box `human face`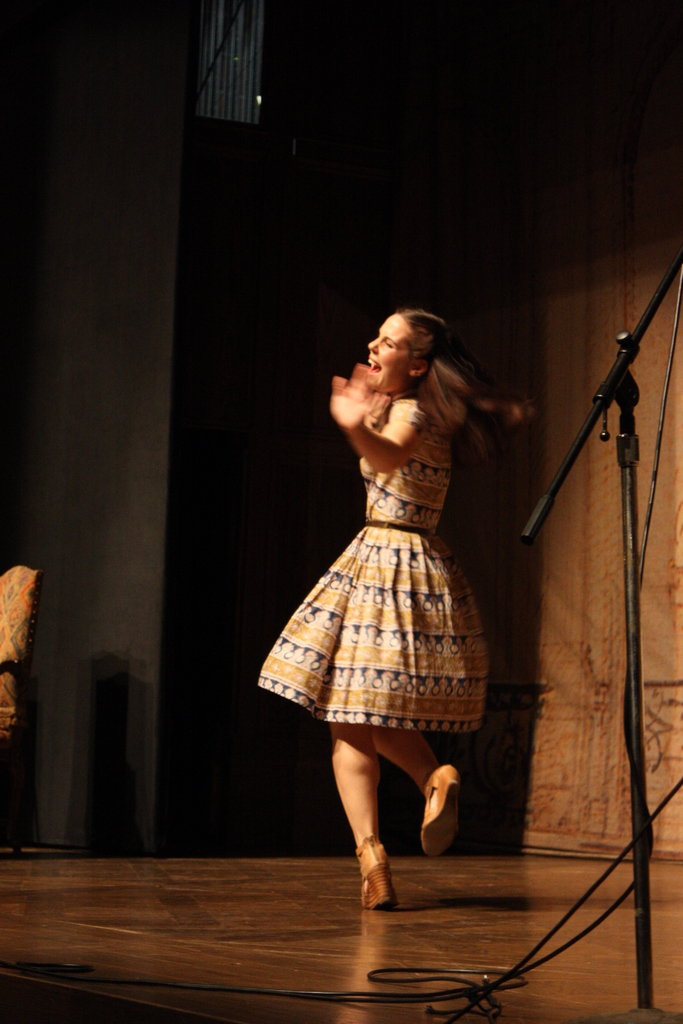
363:310:411:394
